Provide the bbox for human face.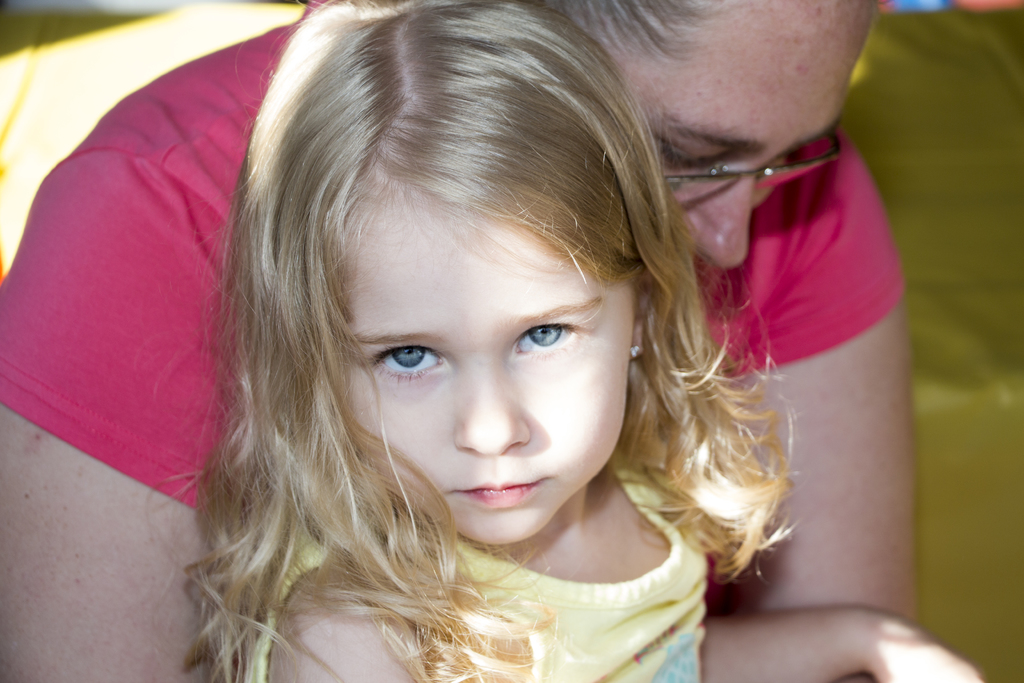
x1=348 y1=192 x2=636 y2=542.
